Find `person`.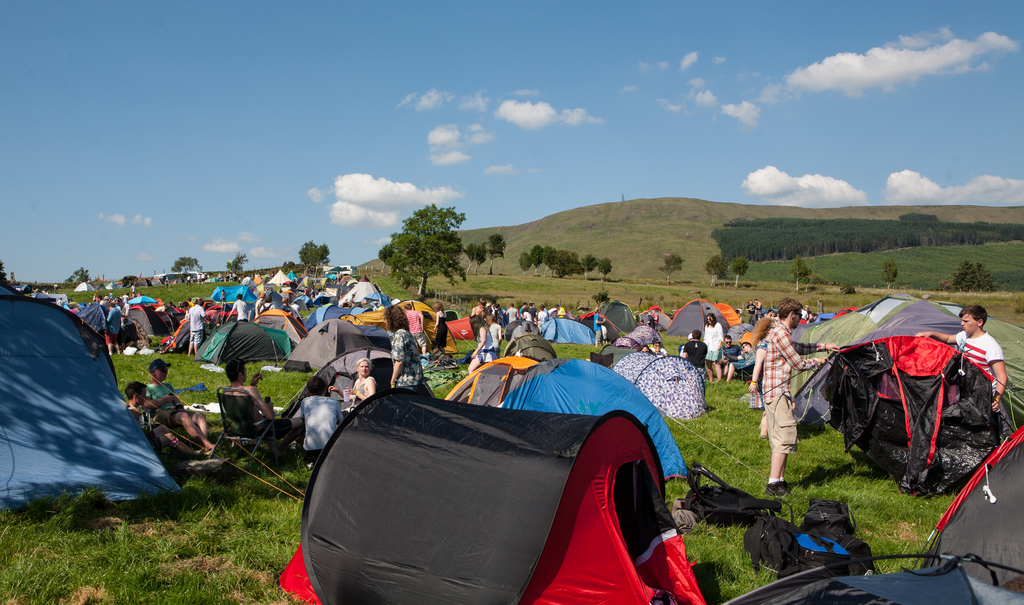
x1=124, y1=382, x2=183, y2=461.
